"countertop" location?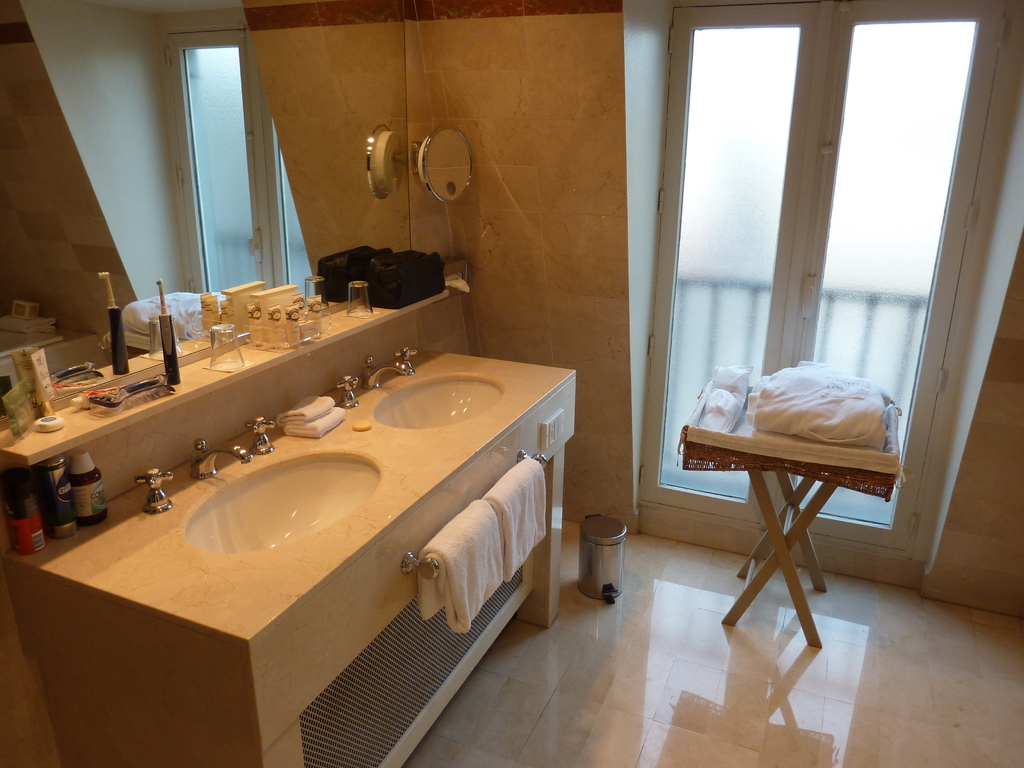
{"left": 0, "top": 308, "right": 112, "bottom": 400}
